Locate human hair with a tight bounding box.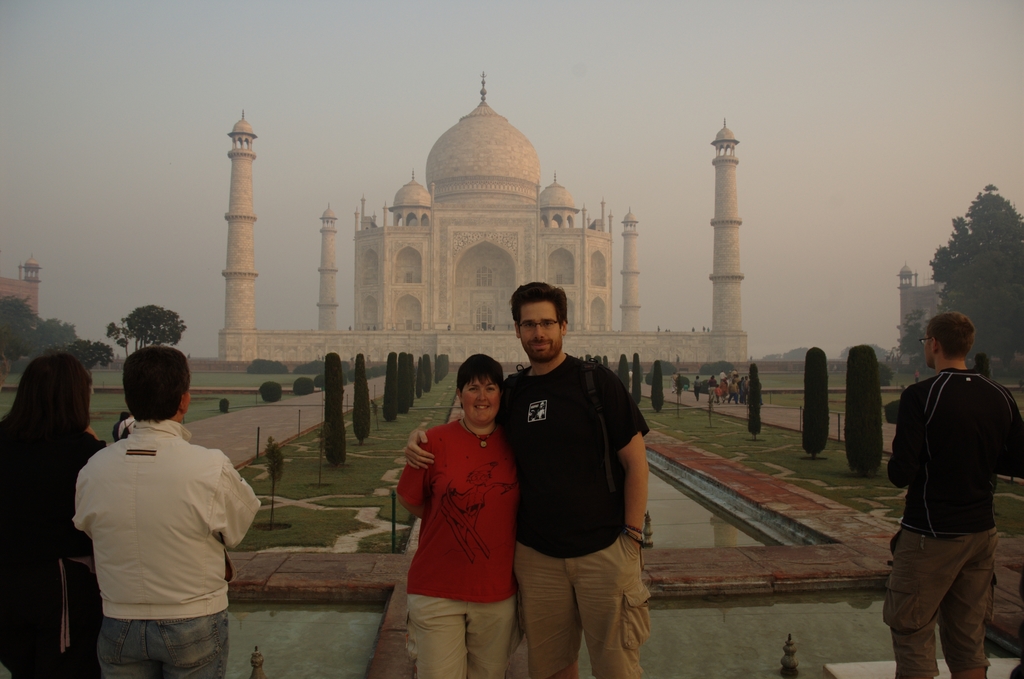
BBox(456, 353, 506, 400).
